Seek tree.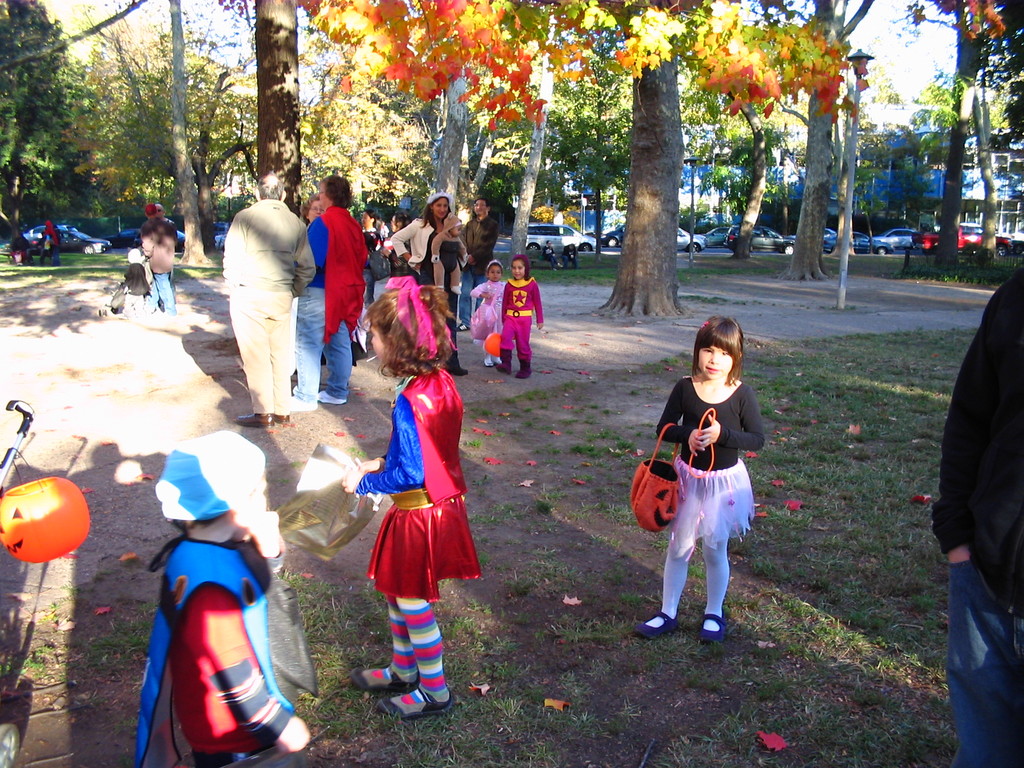
(792, 0, 847, 283).
